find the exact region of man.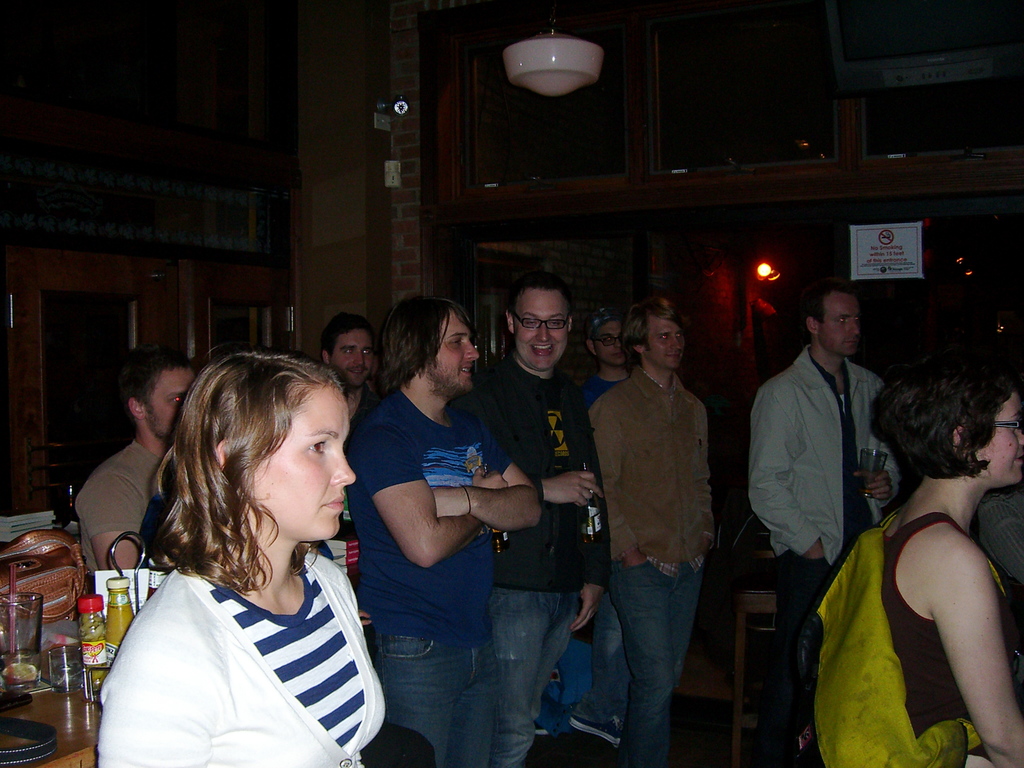
Exact region: [left=588, top=301, right=705, bottom=767].
